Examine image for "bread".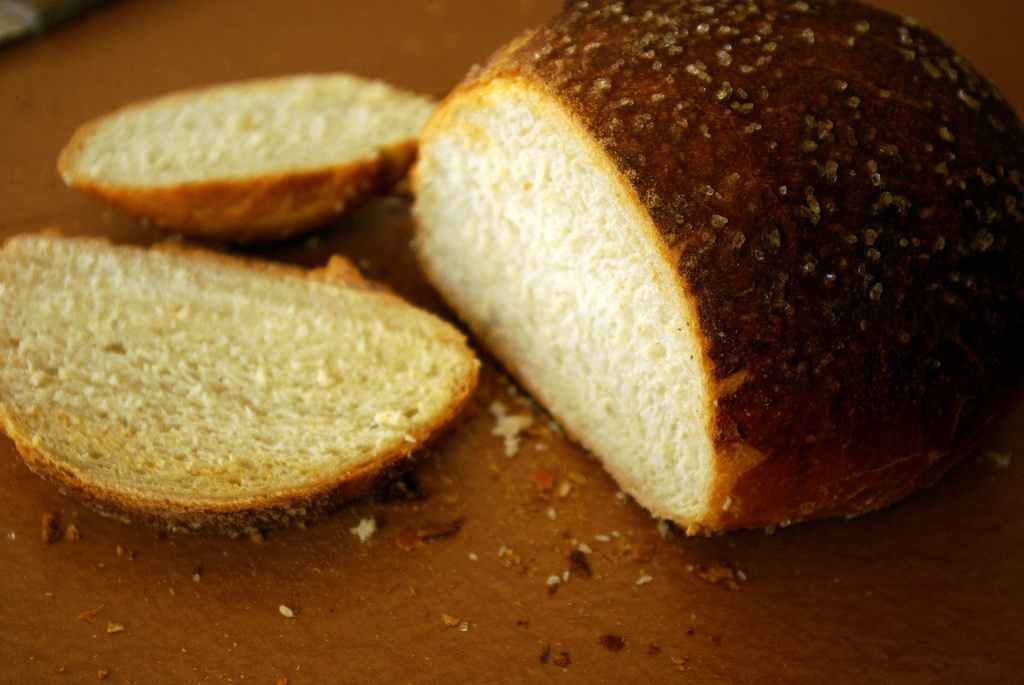
Examination result: select_region(0, 226, 484, 536).
